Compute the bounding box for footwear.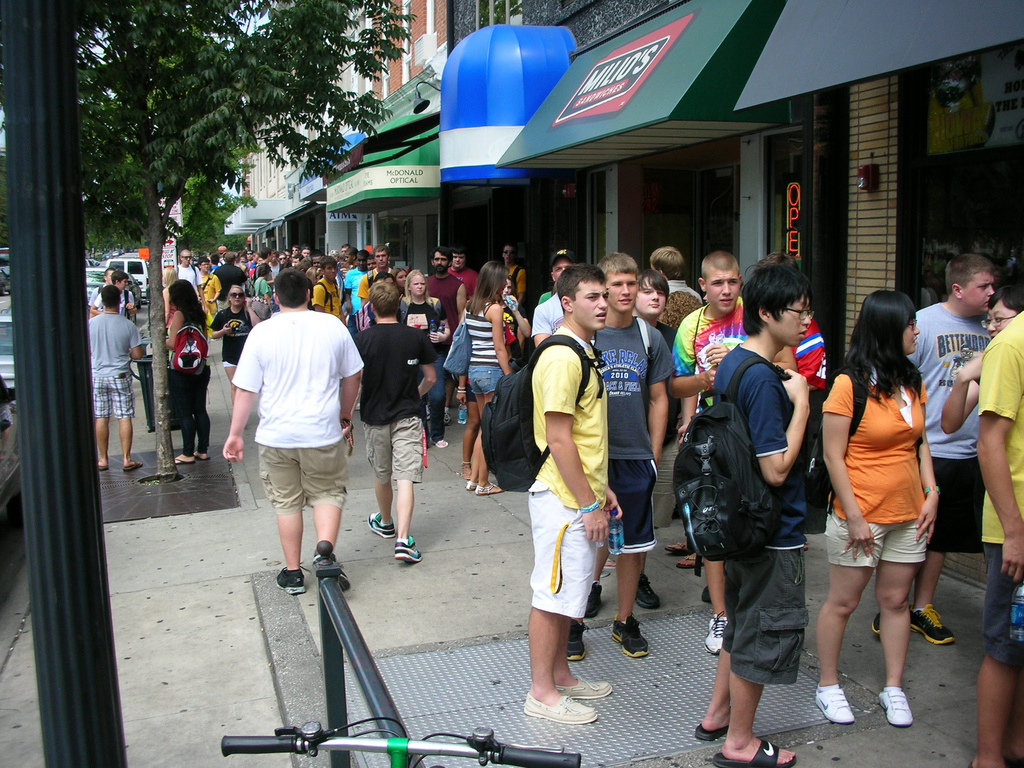
<bbox>635, 570, 662, 610</bbox>.
